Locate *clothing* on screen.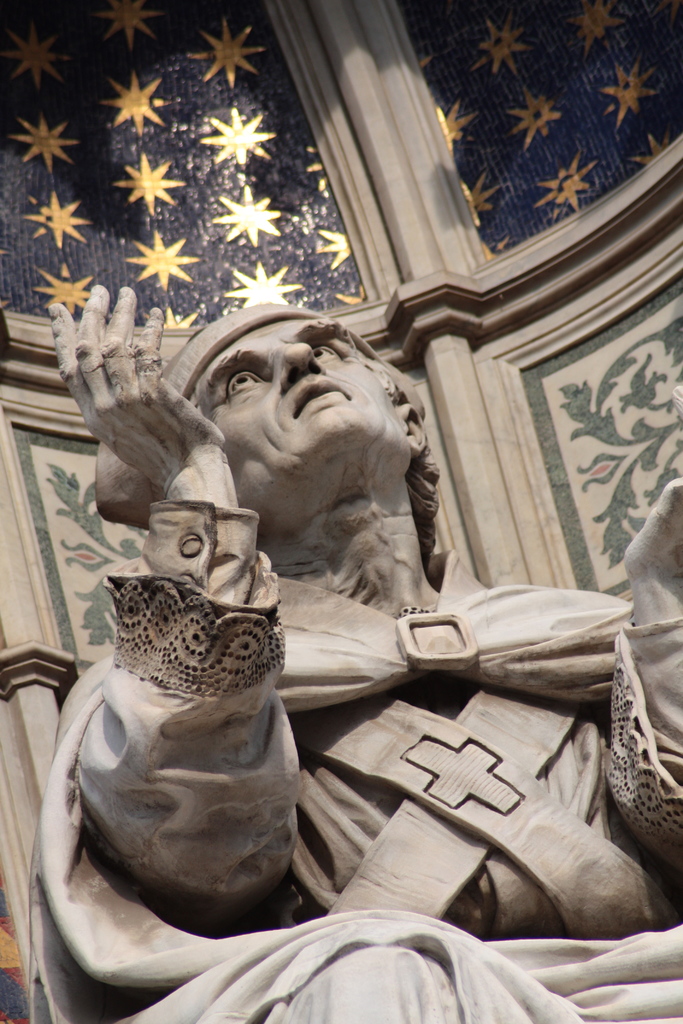
On screen at <bbox>31, 500, 682, 1023</bbox>.
